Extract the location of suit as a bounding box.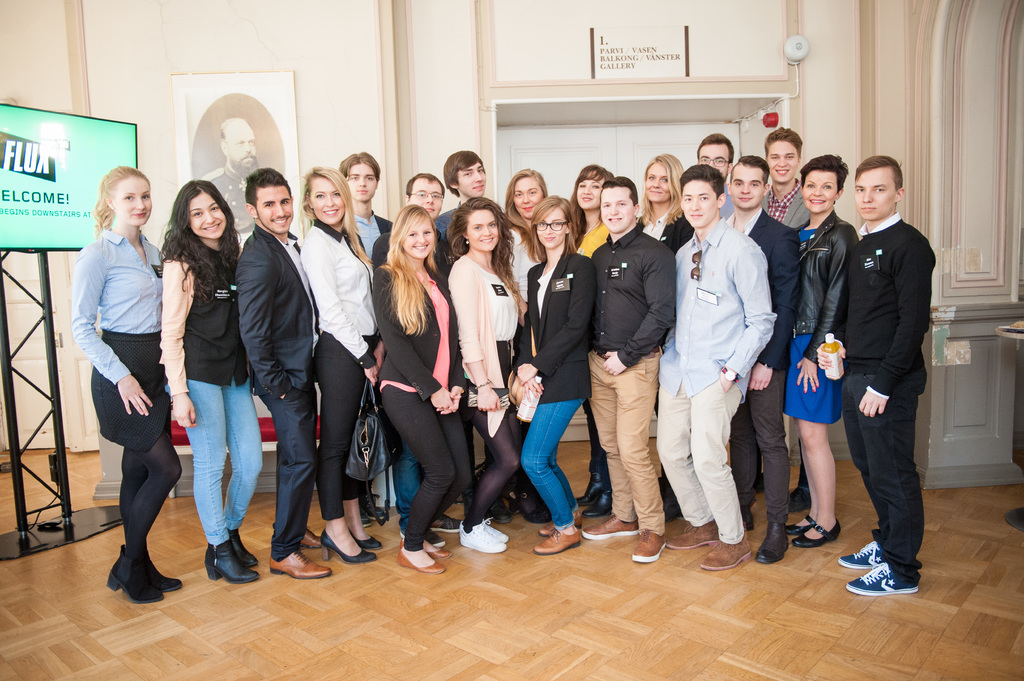
[236, 230, 315, 555].
